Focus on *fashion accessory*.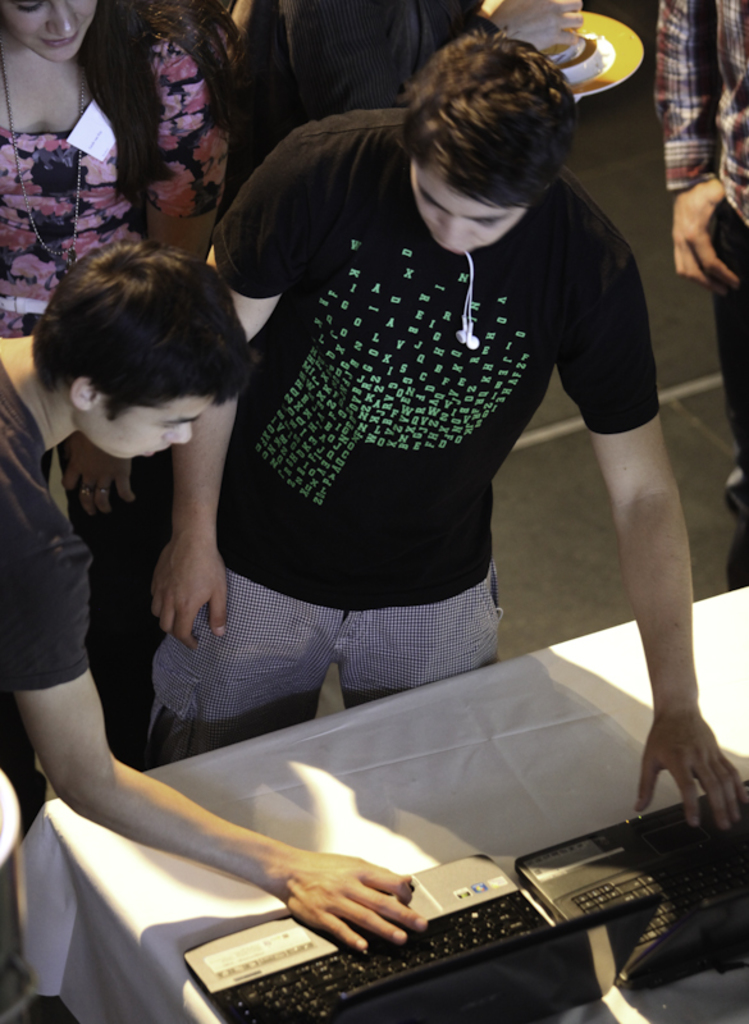
Focused at 93 484 115 497.
